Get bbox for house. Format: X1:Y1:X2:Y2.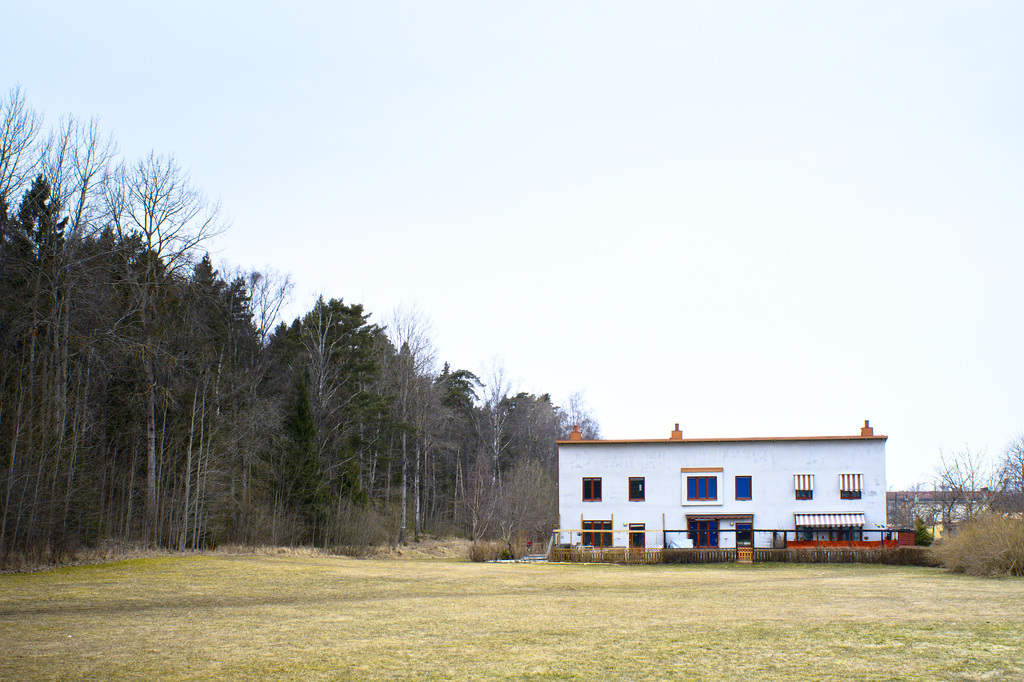
880:483:1023:540.
